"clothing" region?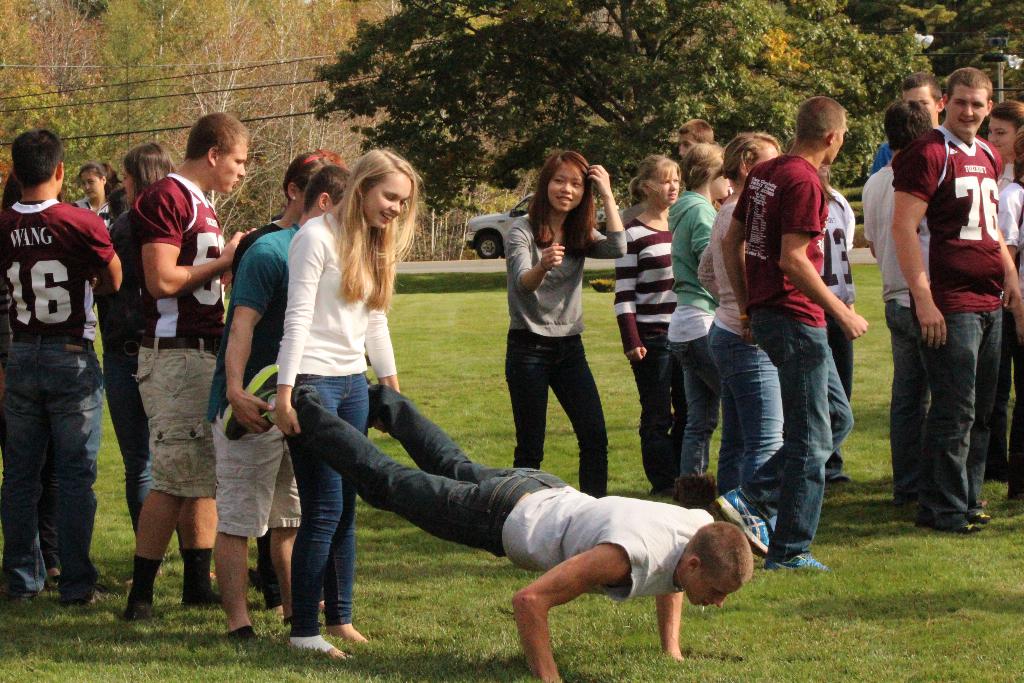
<bbox>698, 197, 790, 491</bbox>
